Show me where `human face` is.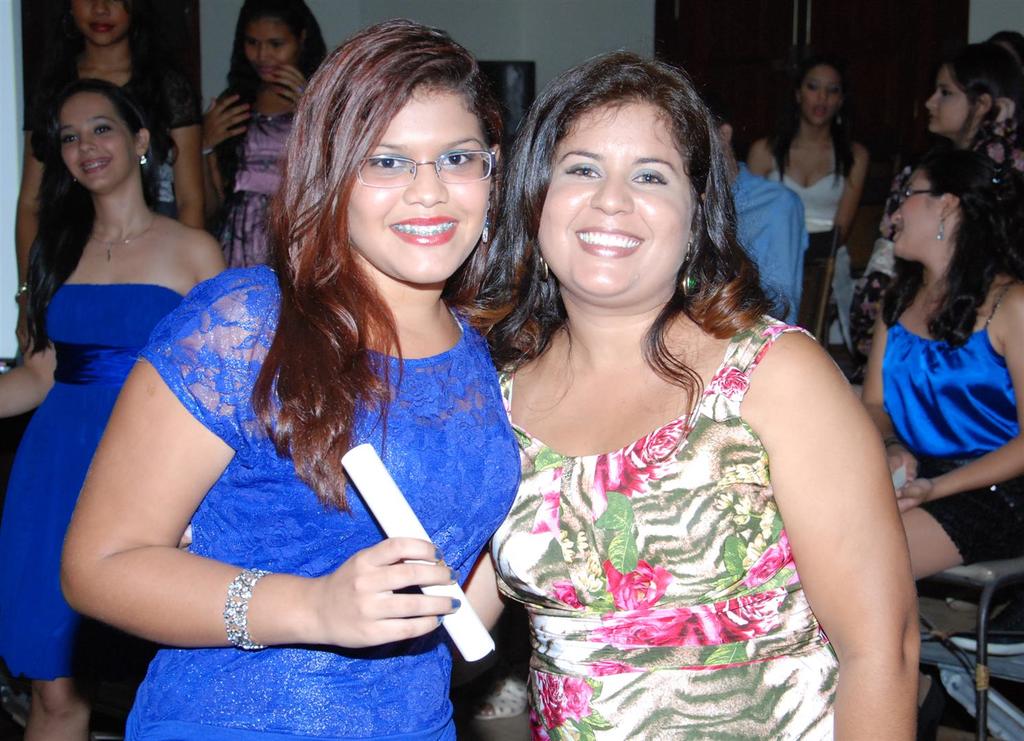
`human face` is at <box>55,95,132,191</box>.
